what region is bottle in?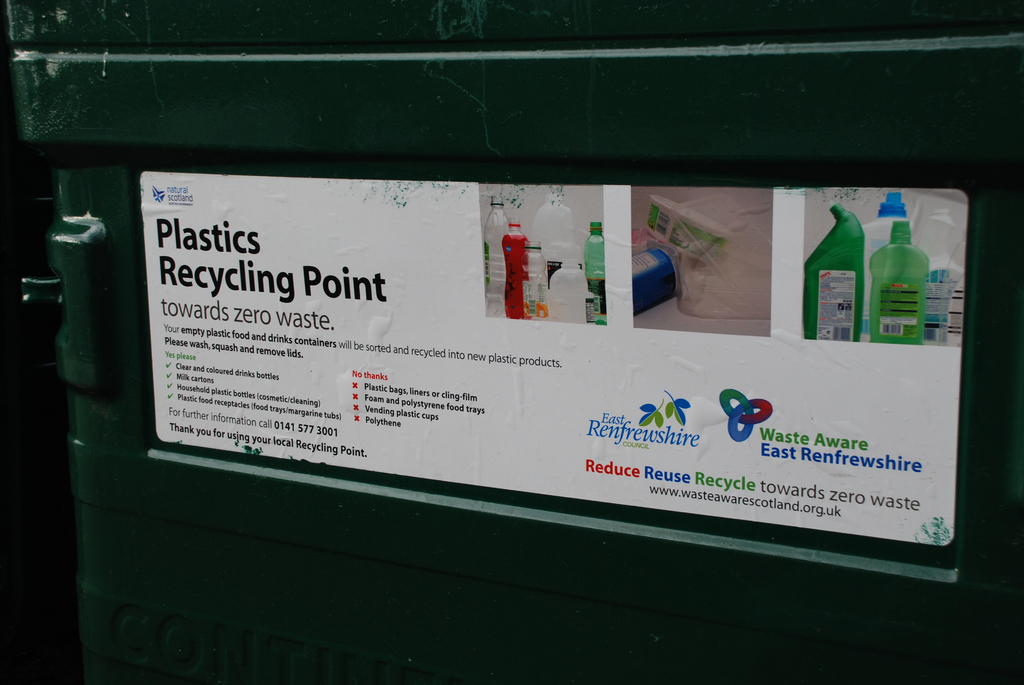
(x1=477, y1=191, x2=511, y2=305).
